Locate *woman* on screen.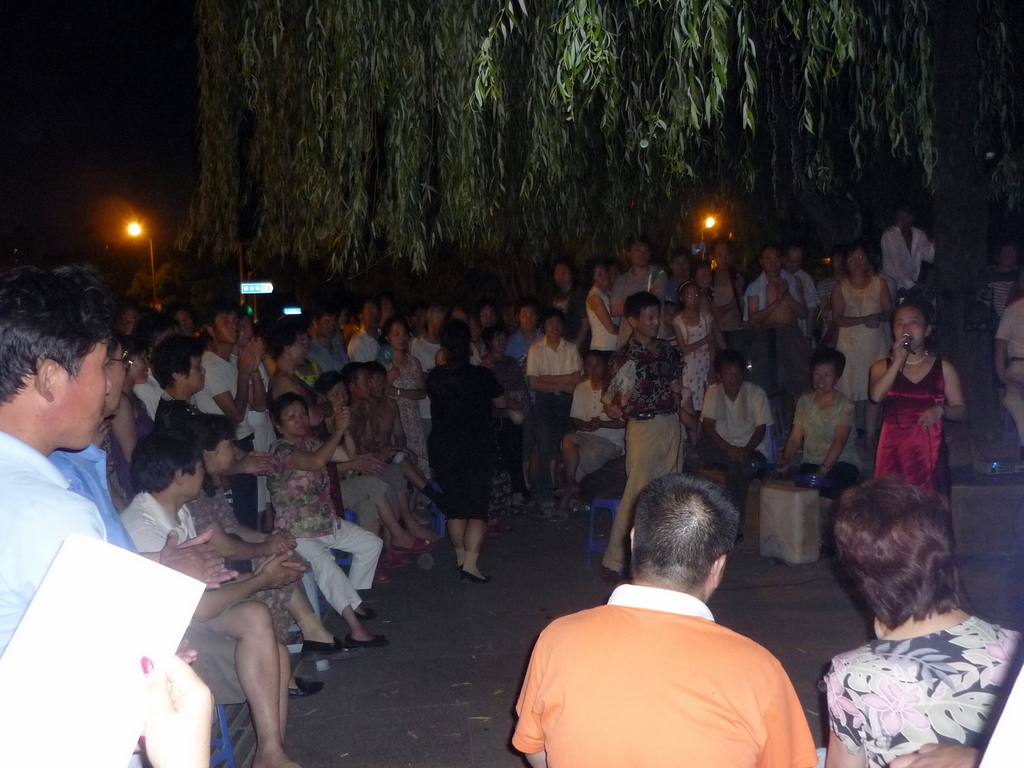
On screen at [821, 241, 906, 451].
